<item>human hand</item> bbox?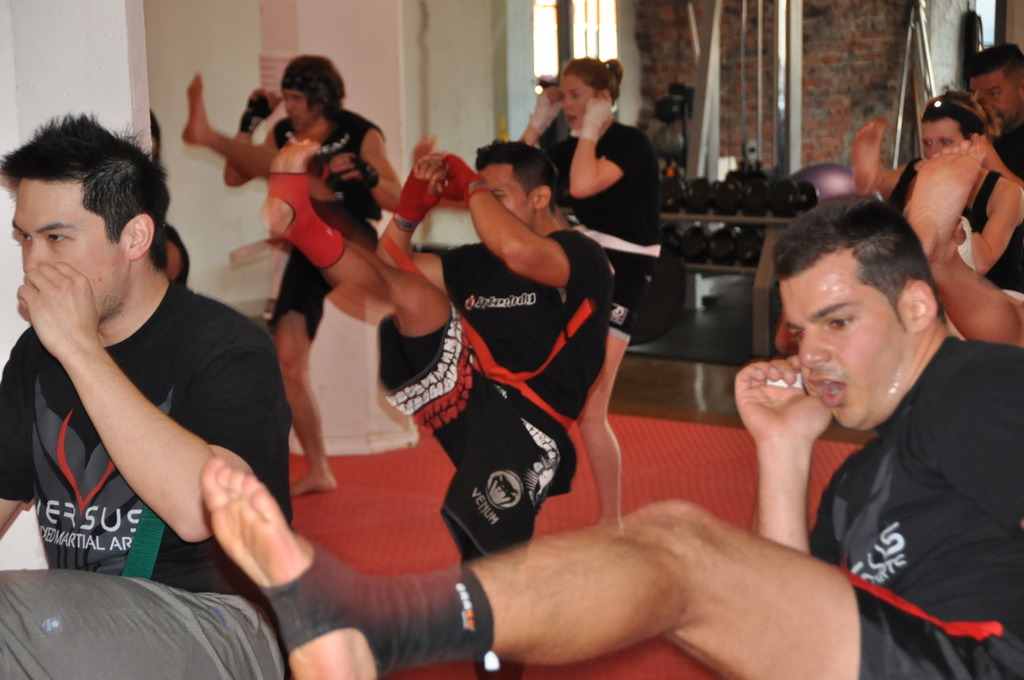
bbox(420, 147, 476, 197)
